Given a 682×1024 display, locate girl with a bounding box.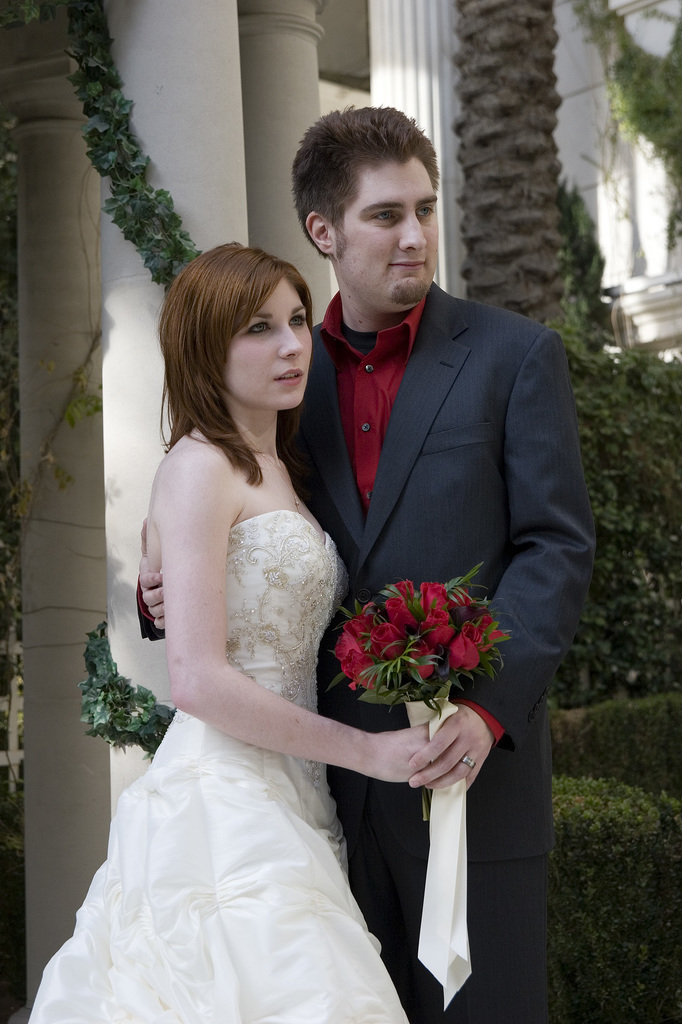
Located: (26,243,430,1023).
